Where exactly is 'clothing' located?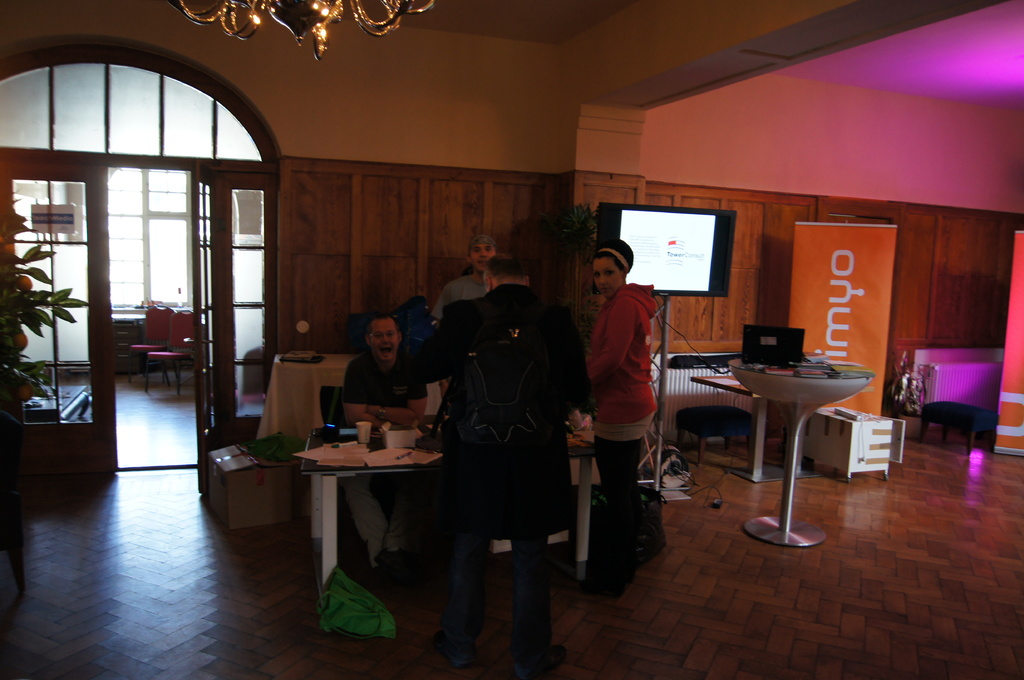
Its bounding box is (x1=422, y1=271, x2=482, y2=332).
